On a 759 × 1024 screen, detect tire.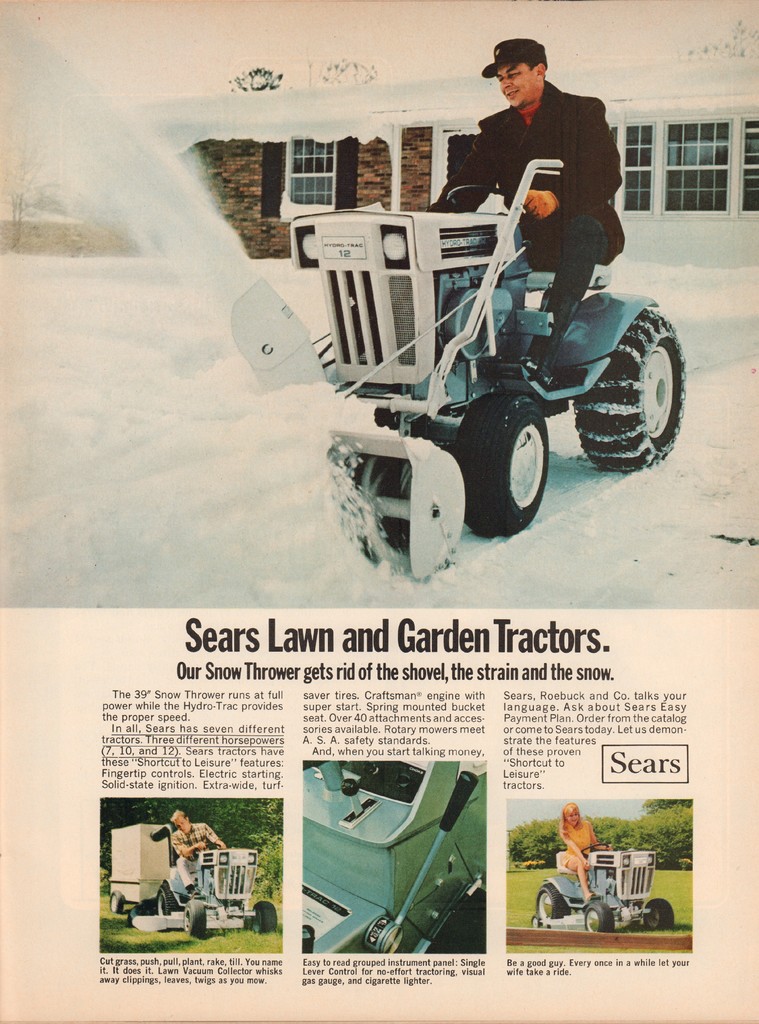
{"left": 181, "top": 899, "right": 207, "bottom": 940}.
